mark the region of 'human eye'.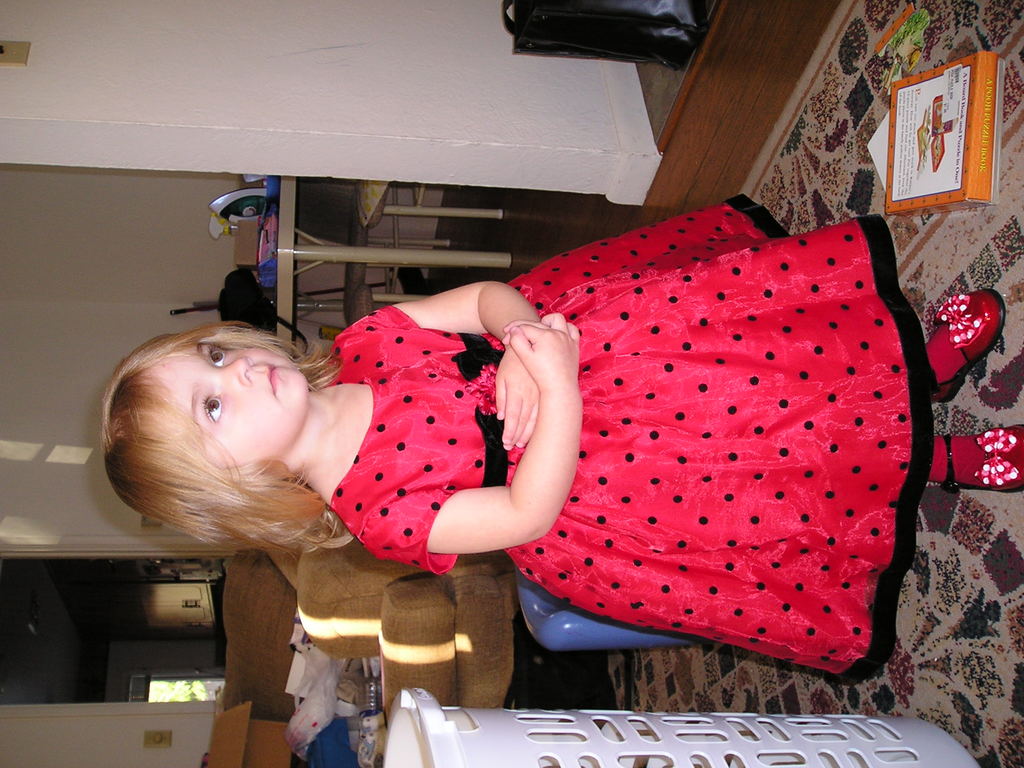
Region: 195 392 232 429.
